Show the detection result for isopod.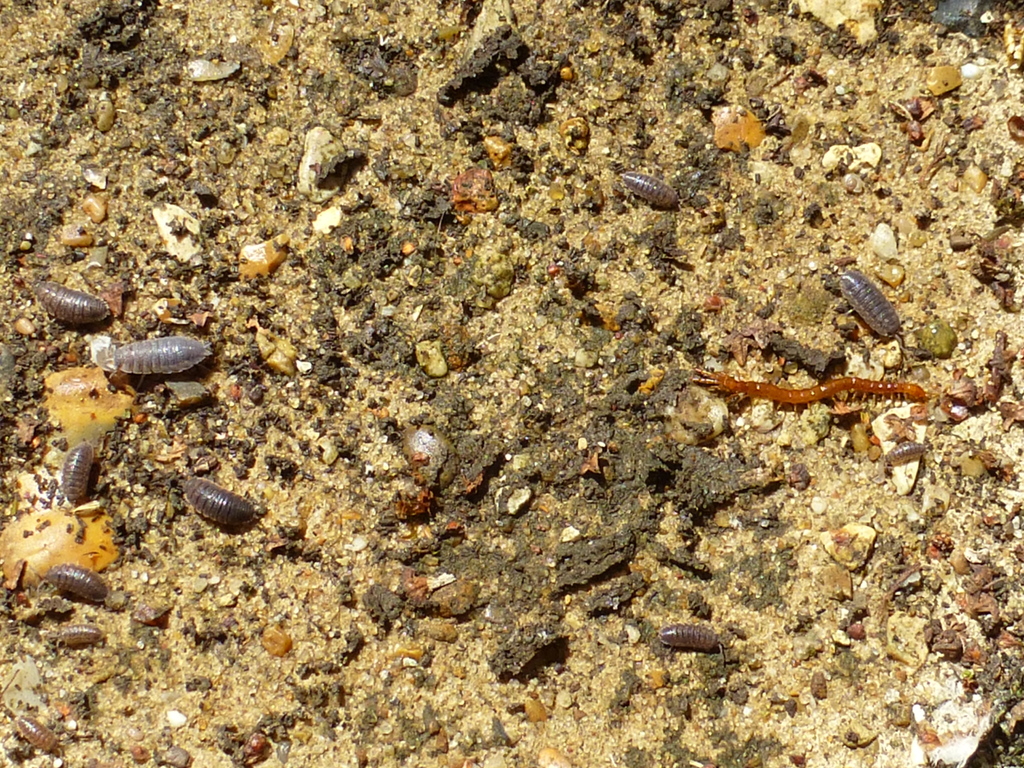
crop(112, 341, 212, 376).
